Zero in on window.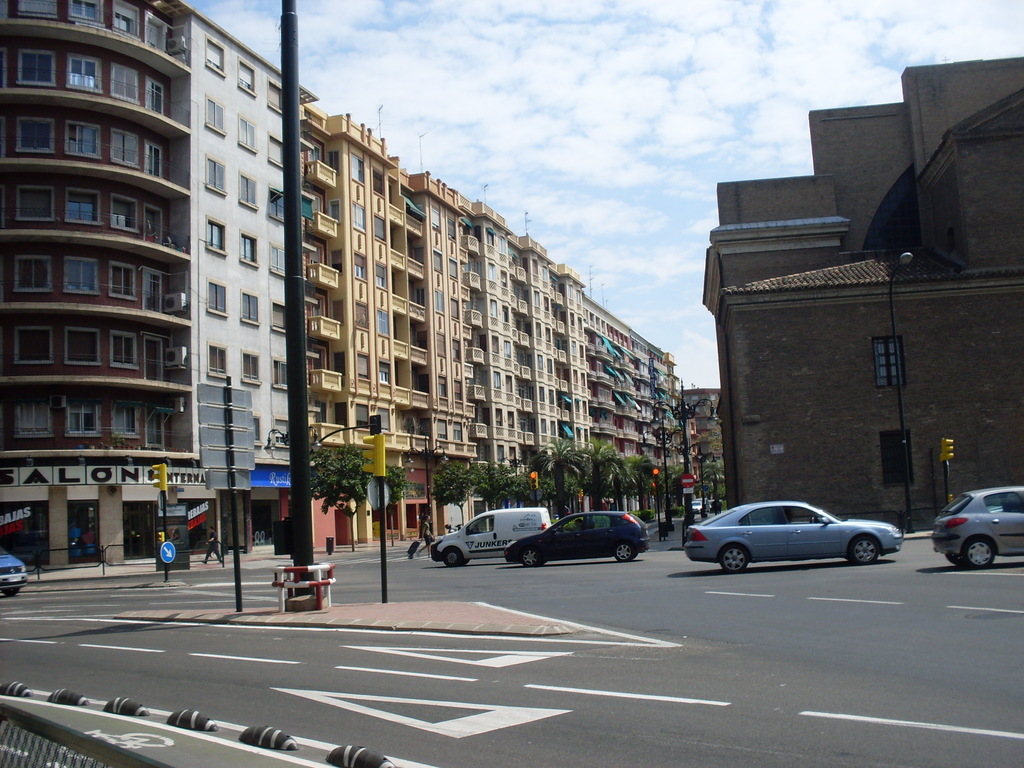
Zeroed in: x1=267, y1=188, x2=283, y2=225.
